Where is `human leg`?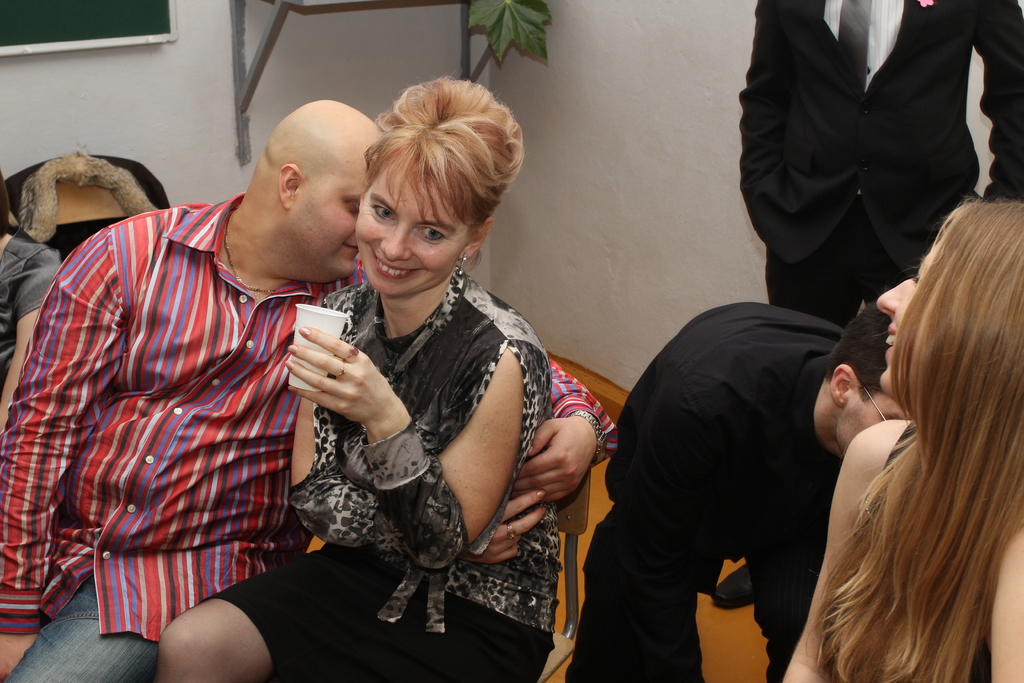
crop(17, 570, 218, 682).
